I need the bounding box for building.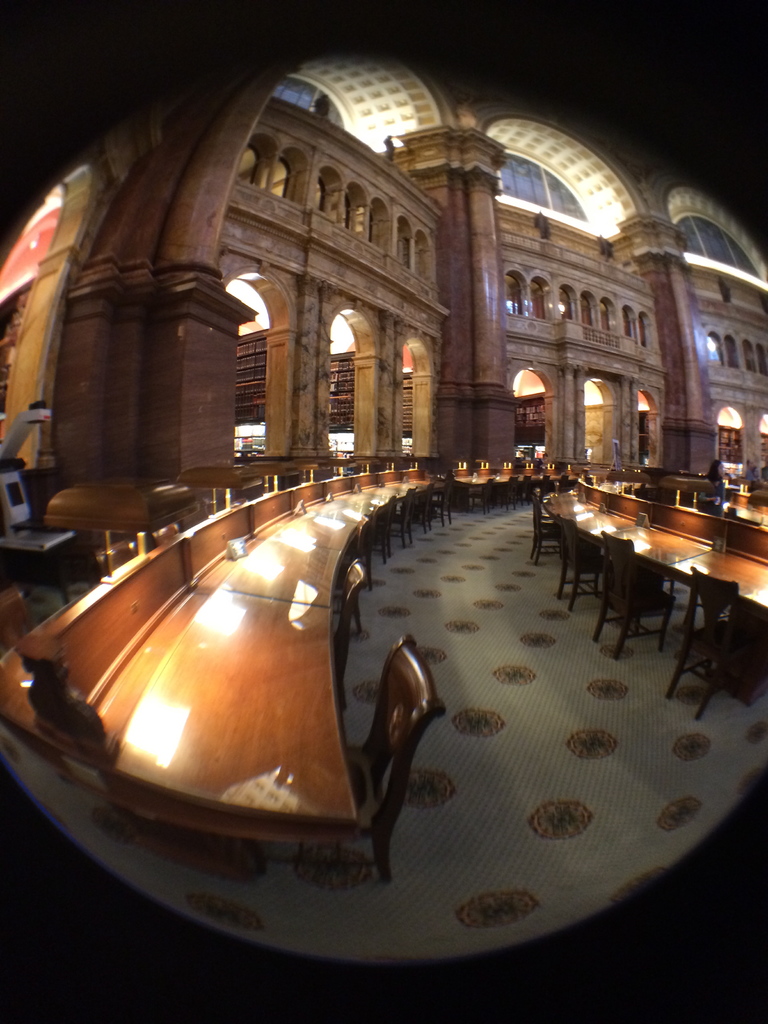
Here it is: left=0, top=85, right=767, bottom=502.
